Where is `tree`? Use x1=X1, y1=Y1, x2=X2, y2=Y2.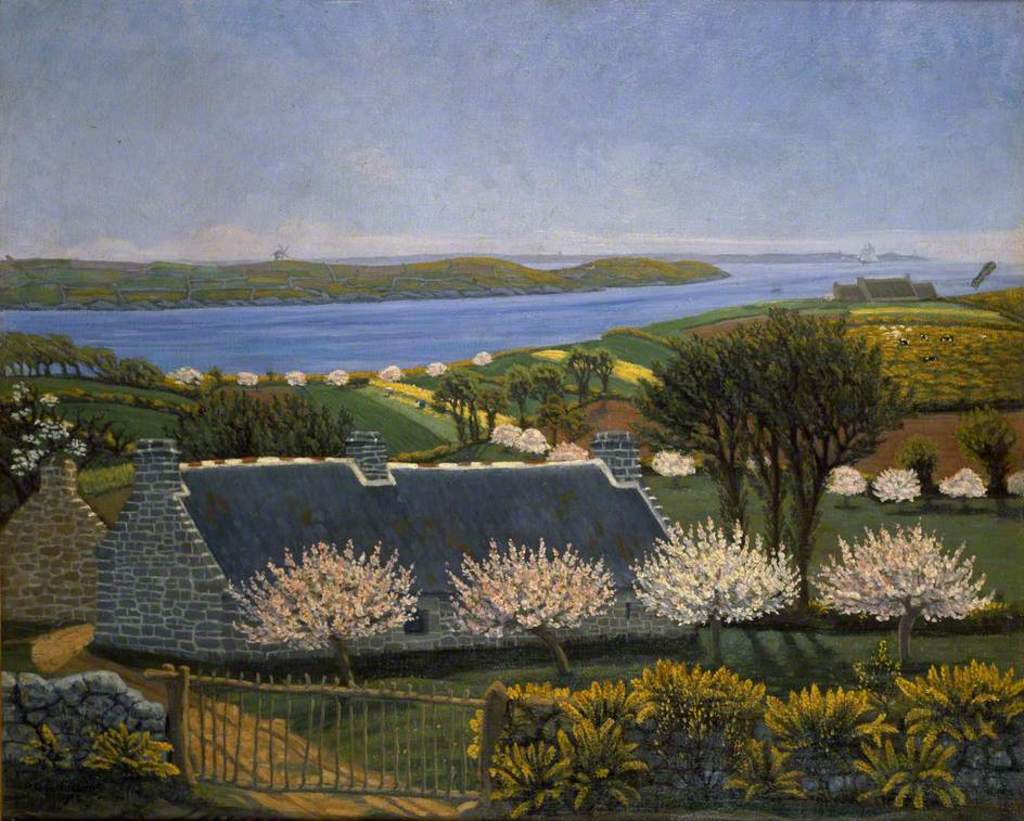
x1=528, y1=365, x2=574, y2=425.
